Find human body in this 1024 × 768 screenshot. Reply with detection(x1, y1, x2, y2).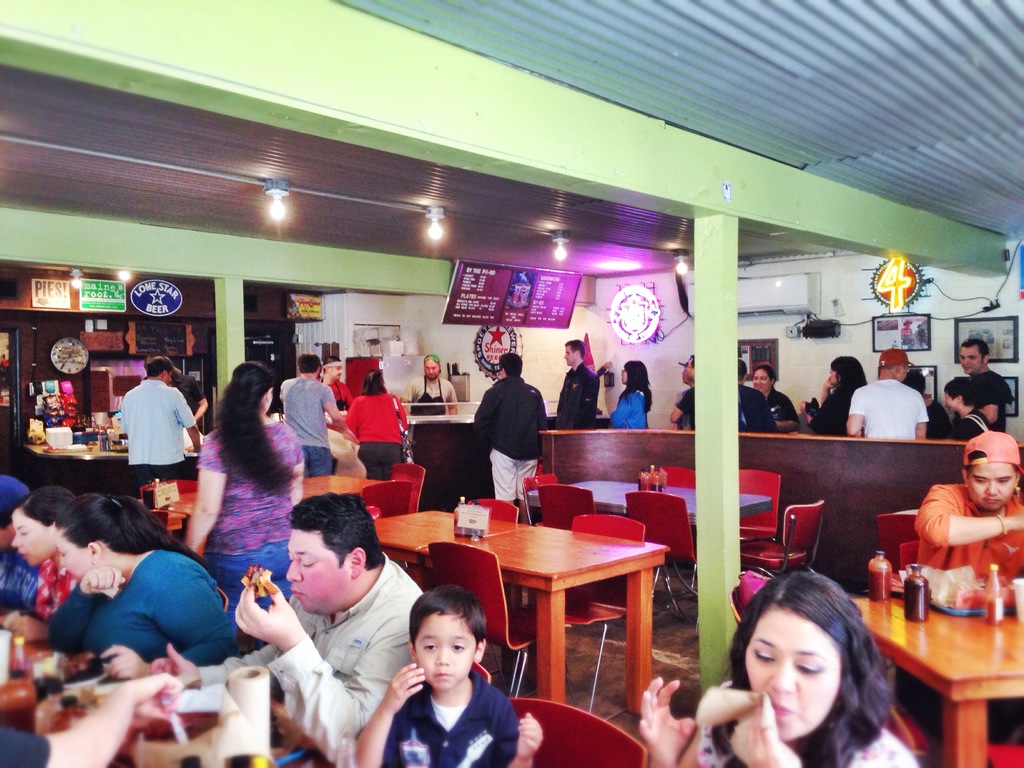
detection(276, 355, 342, 476).
